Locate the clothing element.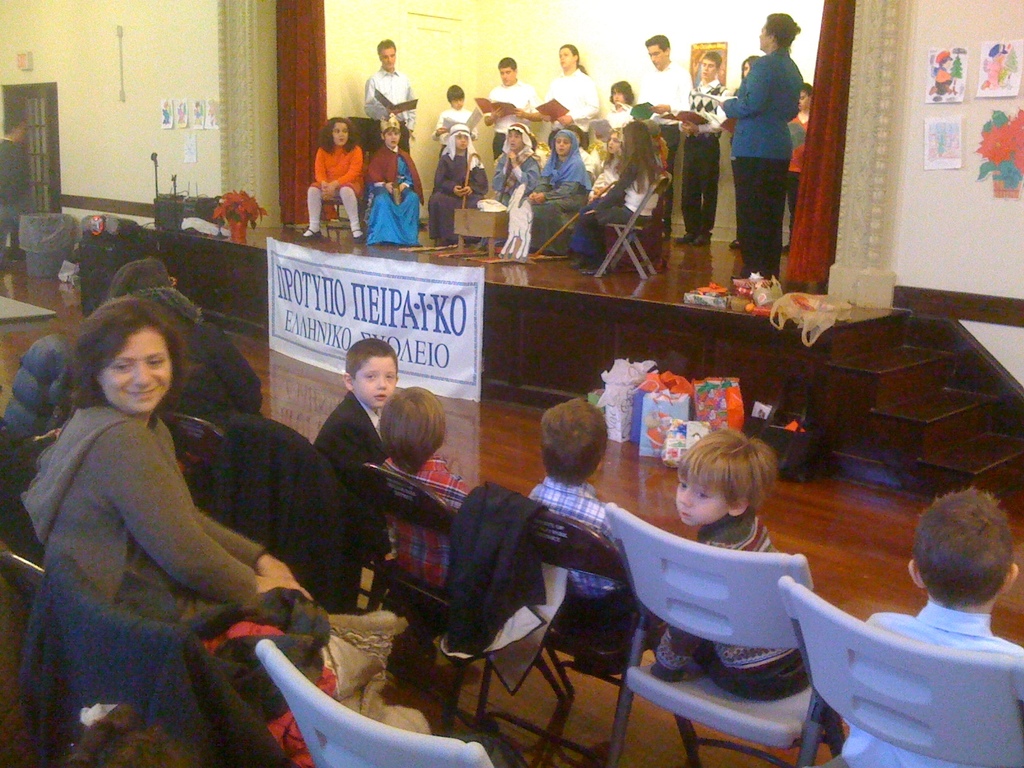
Element bbox: bbox=(529, 154, 572, 250).
